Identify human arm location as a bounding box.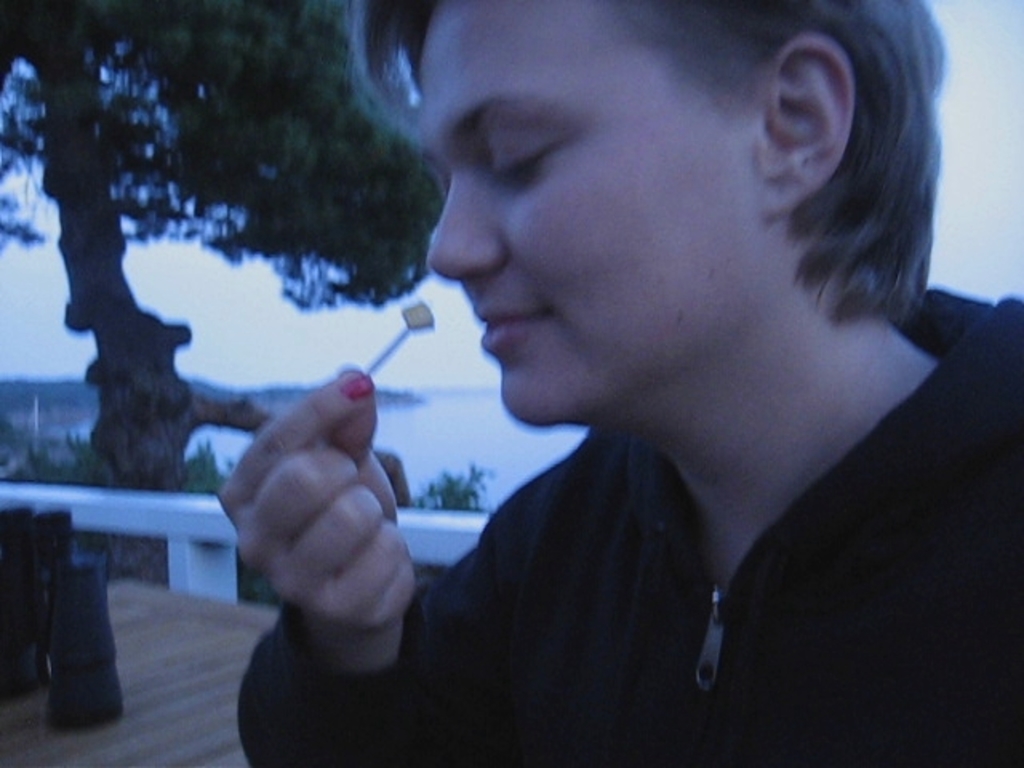
pyautogui.locateOnScreen(165, 376, 424, 722).
